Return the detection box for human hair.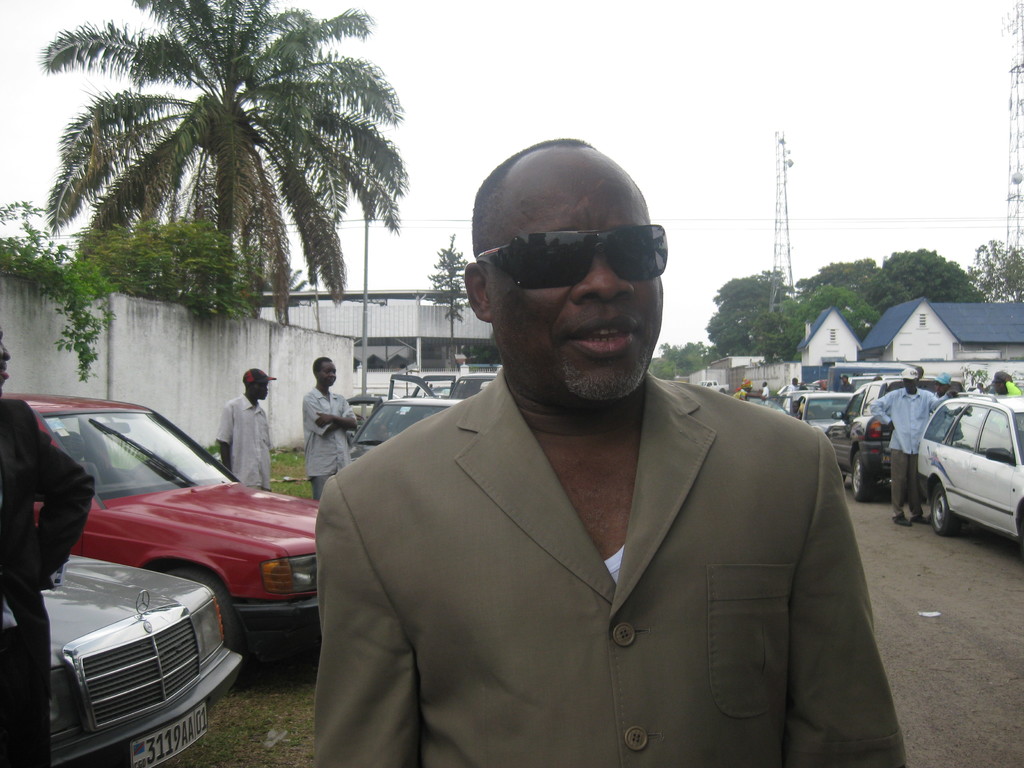
[x1=470, y1=137, x2=594, y2=255].
